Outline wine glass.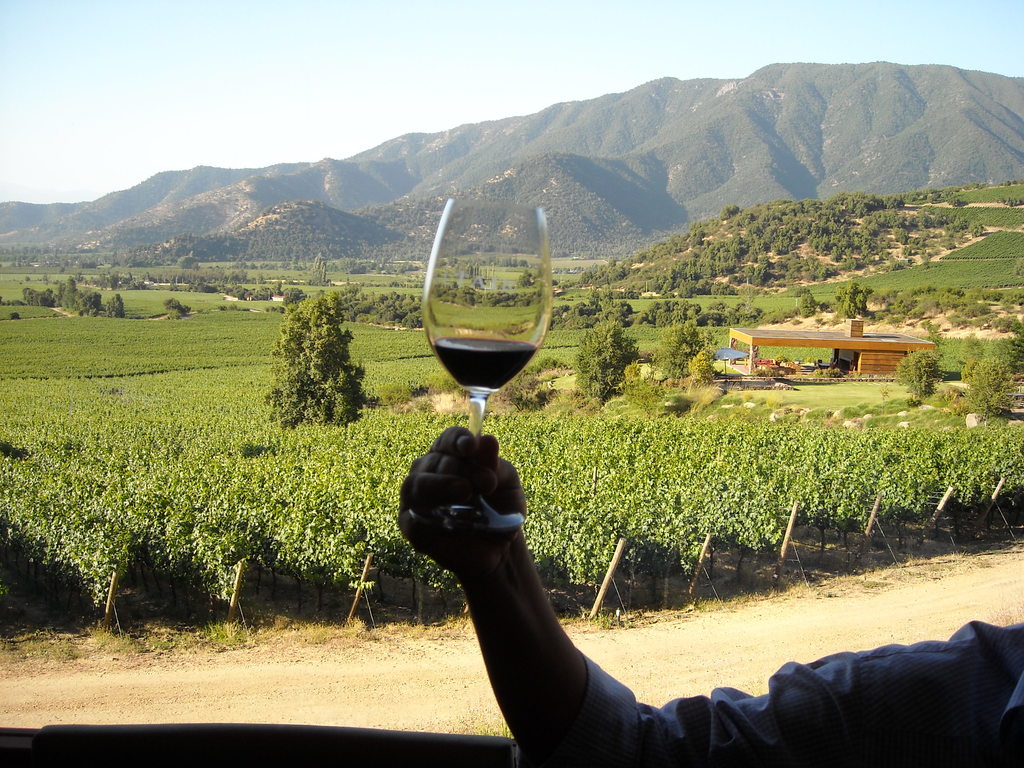
Outline: bbox=[419, 192, 548, 544].
